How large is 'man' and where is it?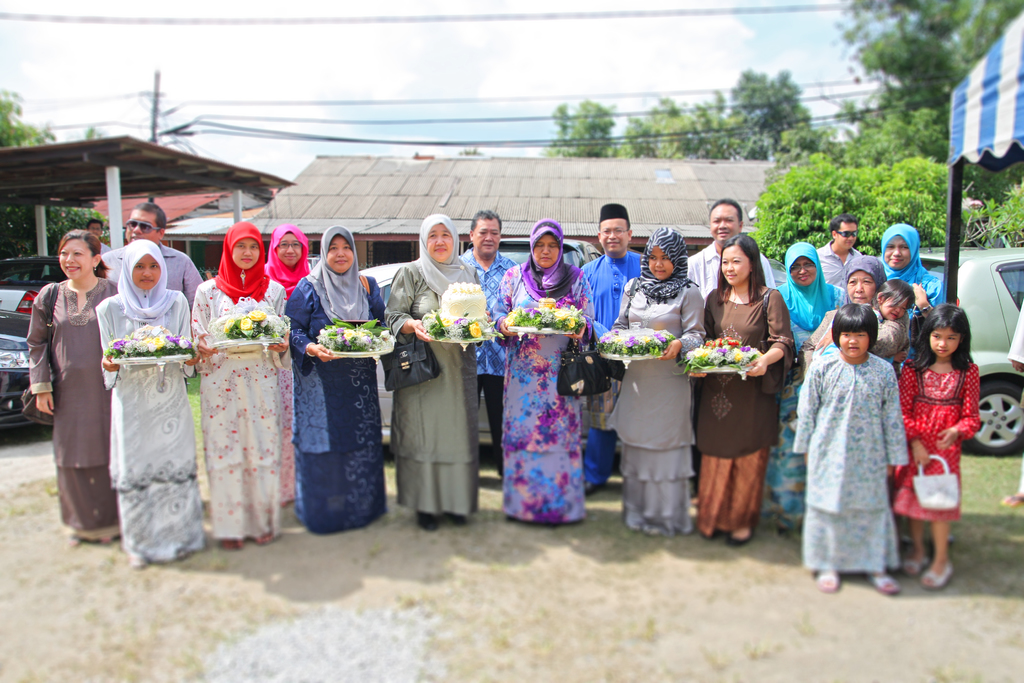
Bounding box: crop(583, 199, 640, 488).
